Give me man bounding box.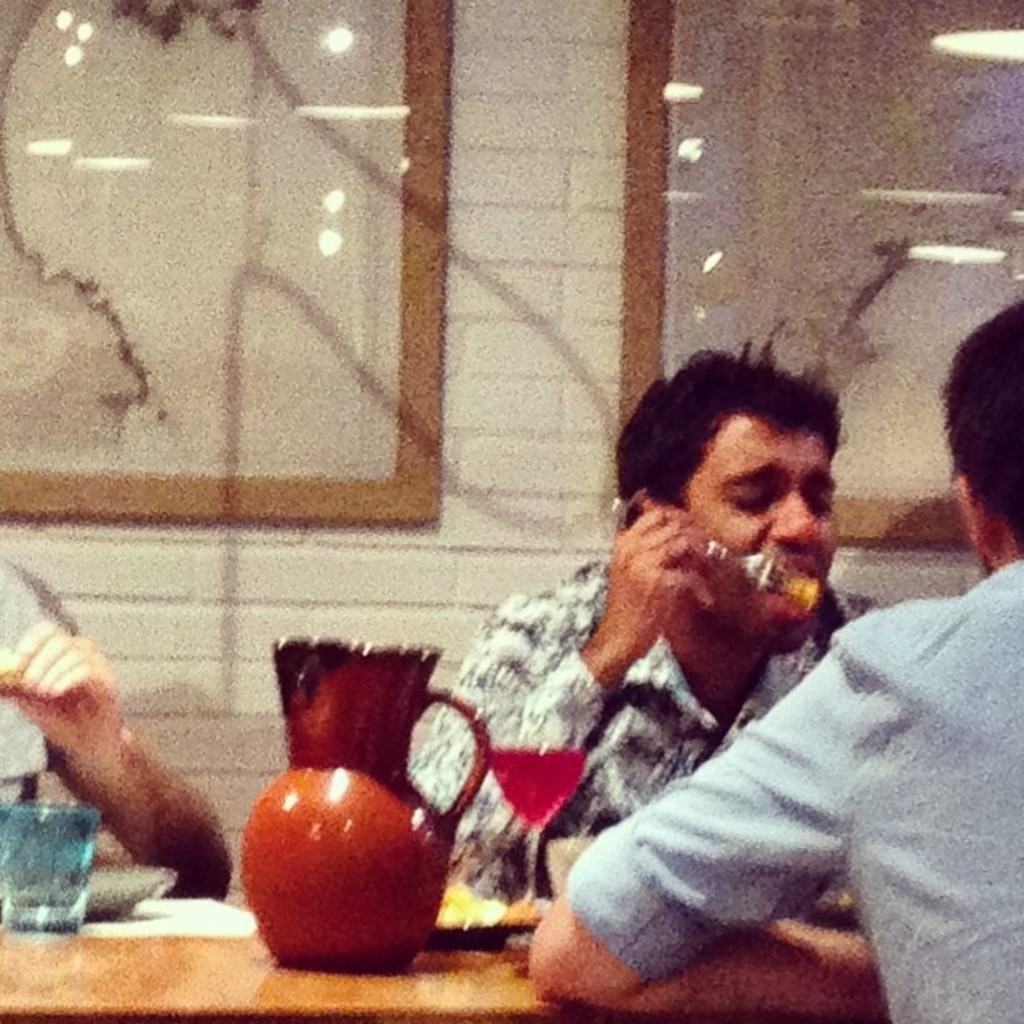
[538,306,1022,1022].
